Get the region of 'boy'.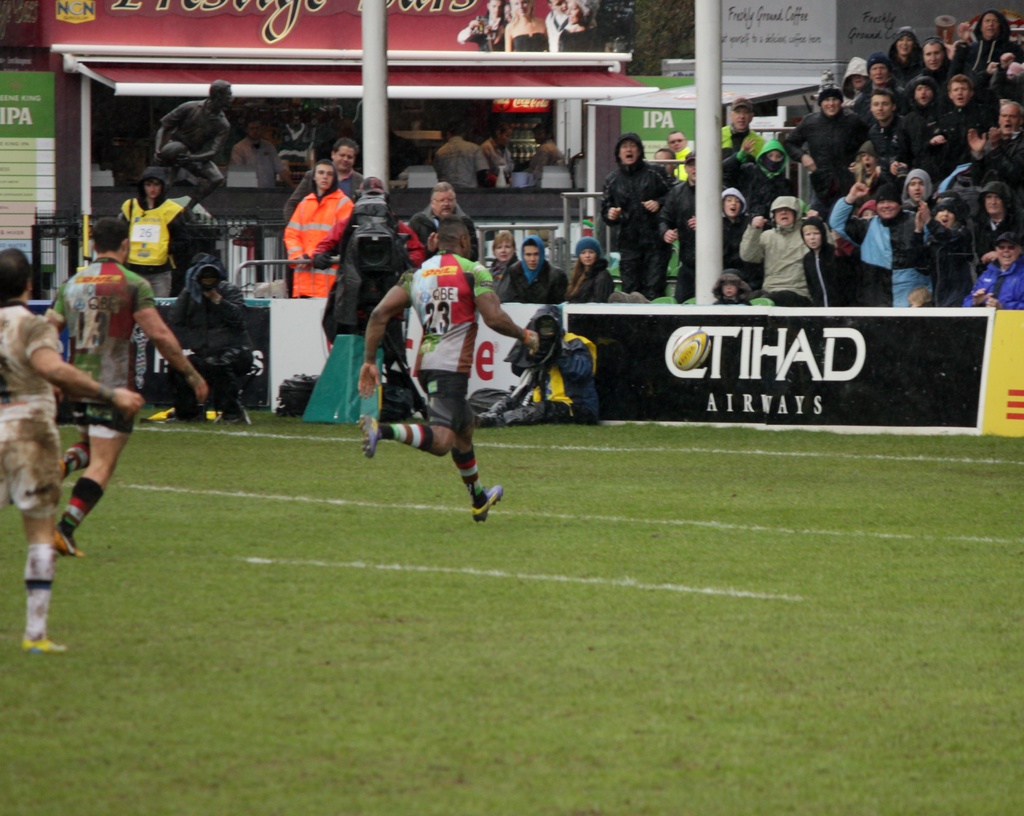
crop(801, 215, 844, 308).
